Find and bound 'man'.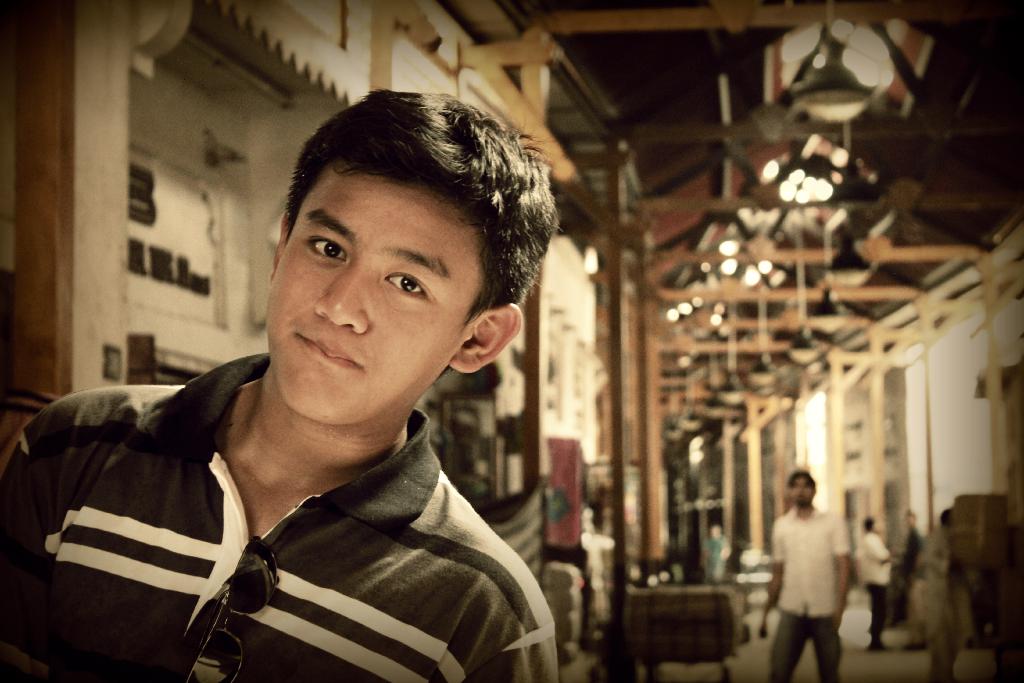
Bound: (x1=765, y1=470, x2=869, y2=675).
